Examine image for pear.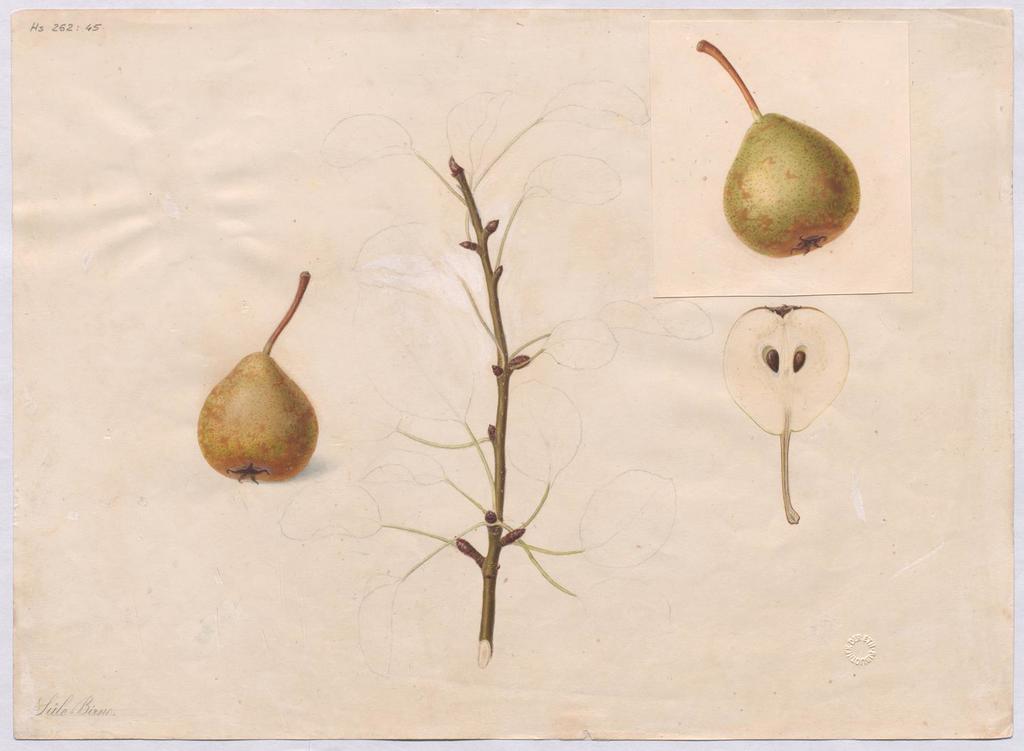
Examination result: <box>722,108,858,263</box>.
